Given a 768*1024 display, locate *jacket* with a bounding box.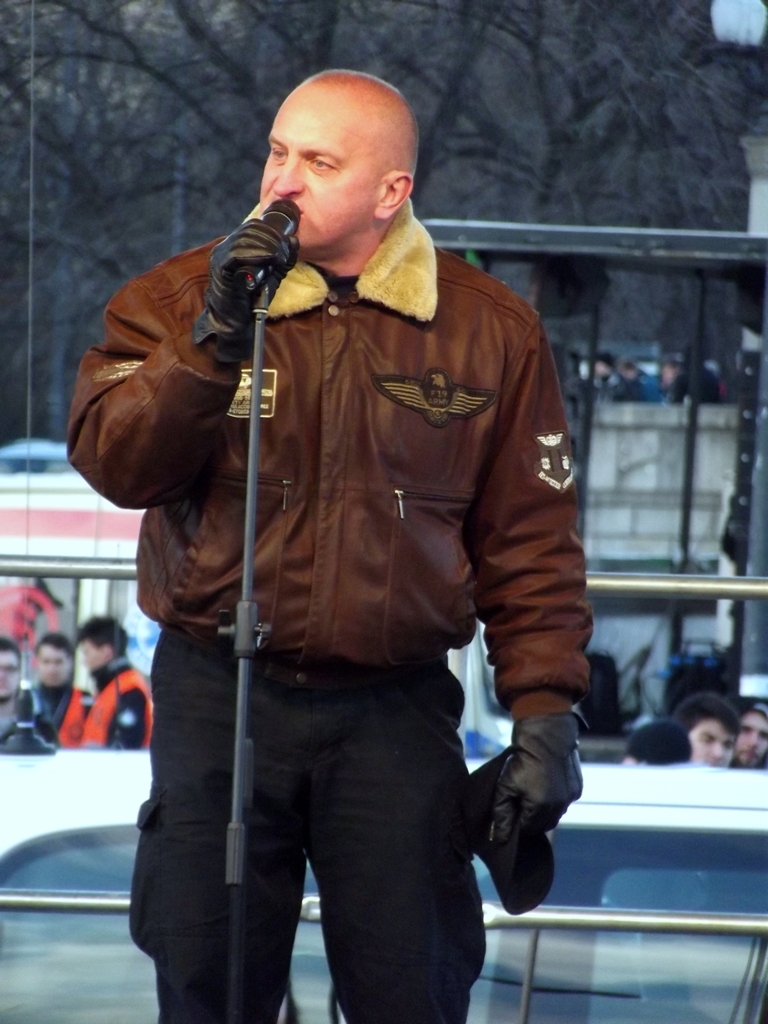
Located: 59 177 581 735.
